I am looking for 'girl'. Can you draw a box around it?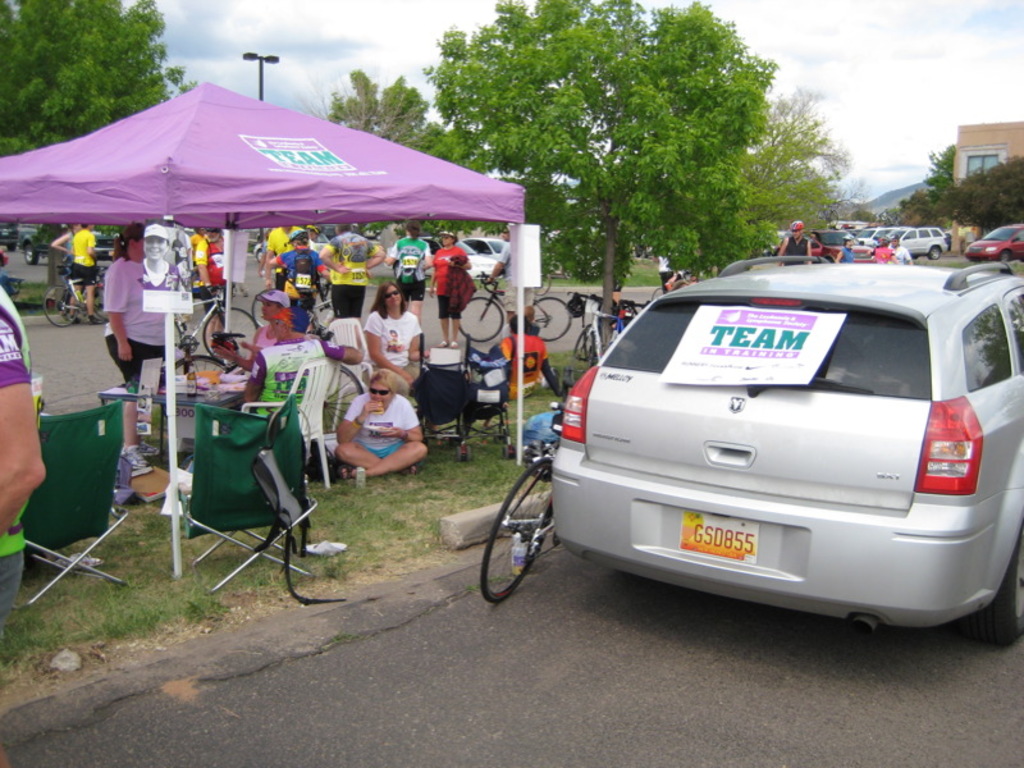
Sure, the bounding box is (left=365, top=283, right=430, bottom=394).
